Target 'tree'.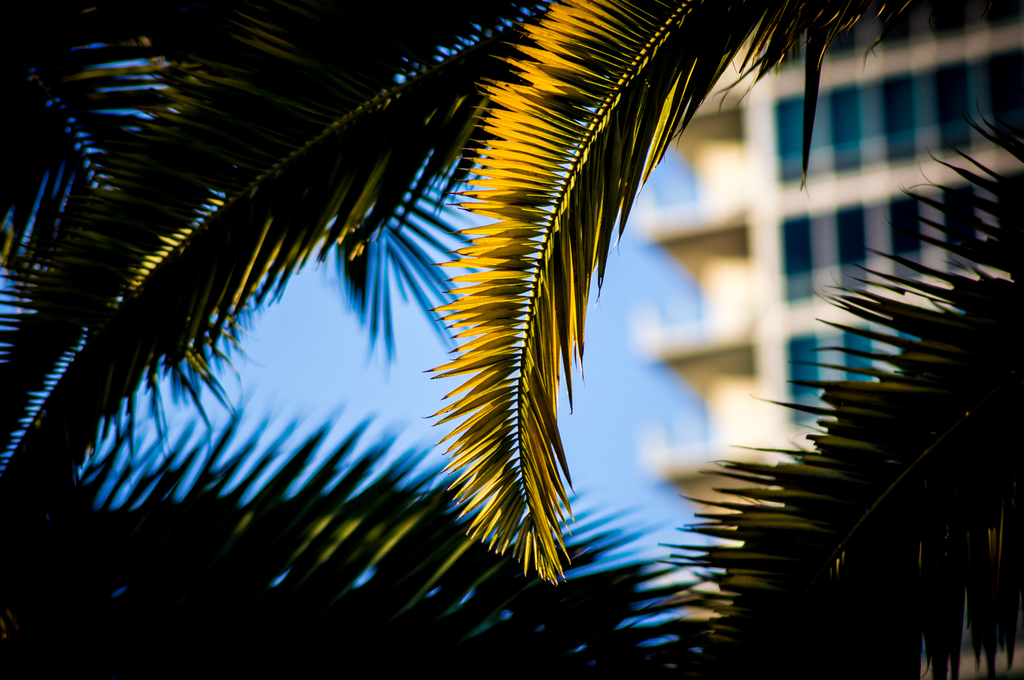
Target region: 72,0,886,661.
